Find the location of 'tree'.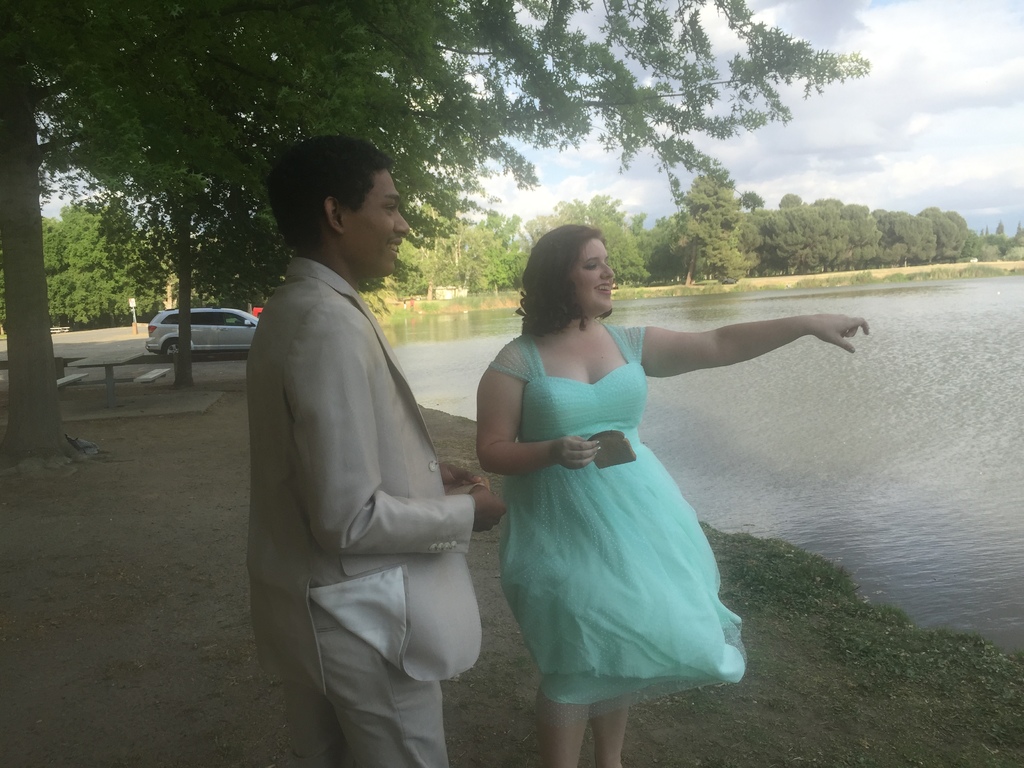
Location: <bbox>0, 0, 868, 472</bbox>.
